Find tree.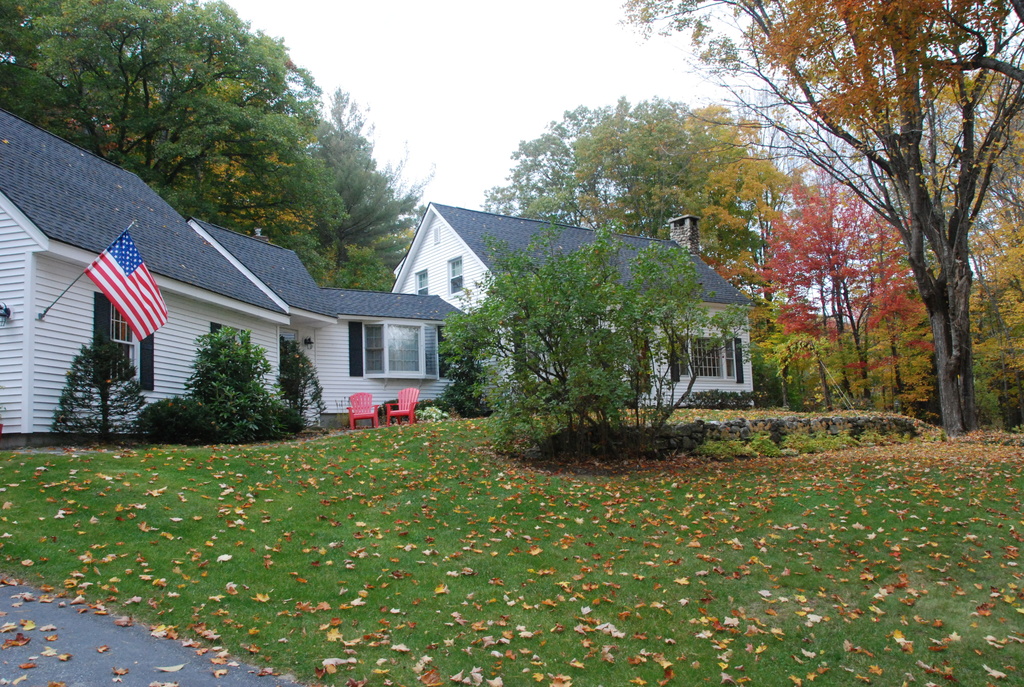
{"left": 1, "top": 3, "right": 424, "bottom": 297}.
